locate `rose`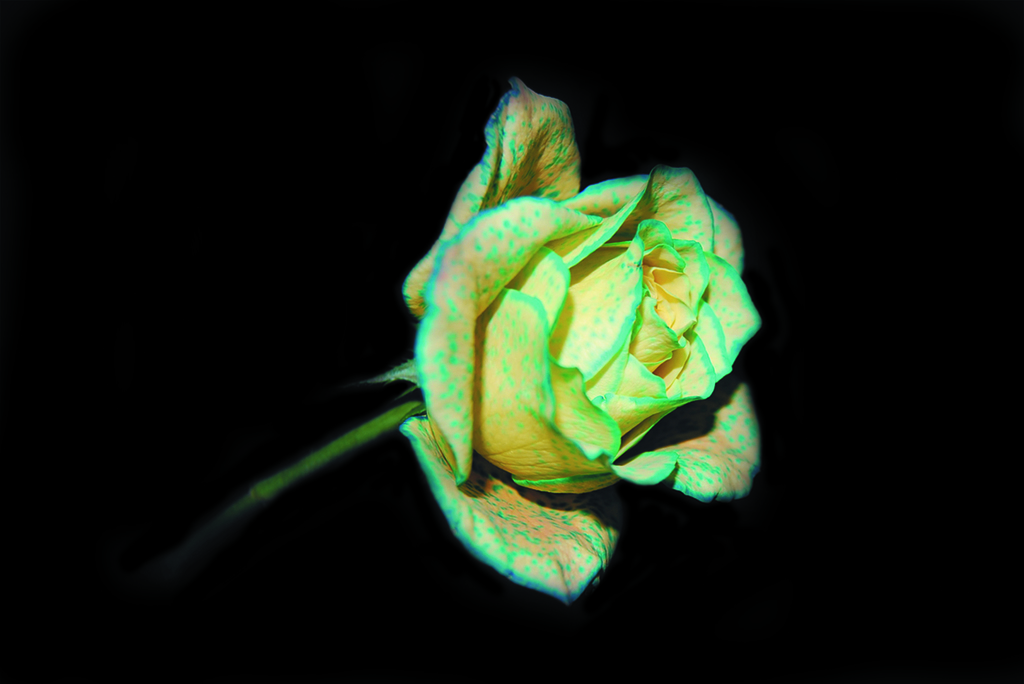
(400,90,757,604)
